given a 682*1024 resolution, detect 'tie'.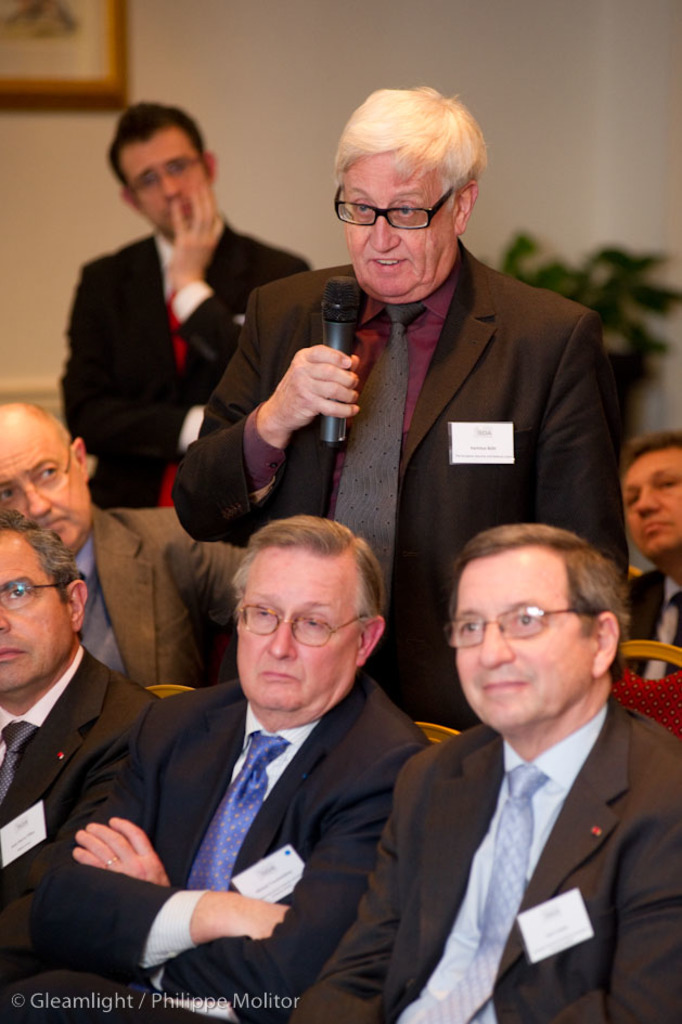
BBox(0, 718, 35, 805).
